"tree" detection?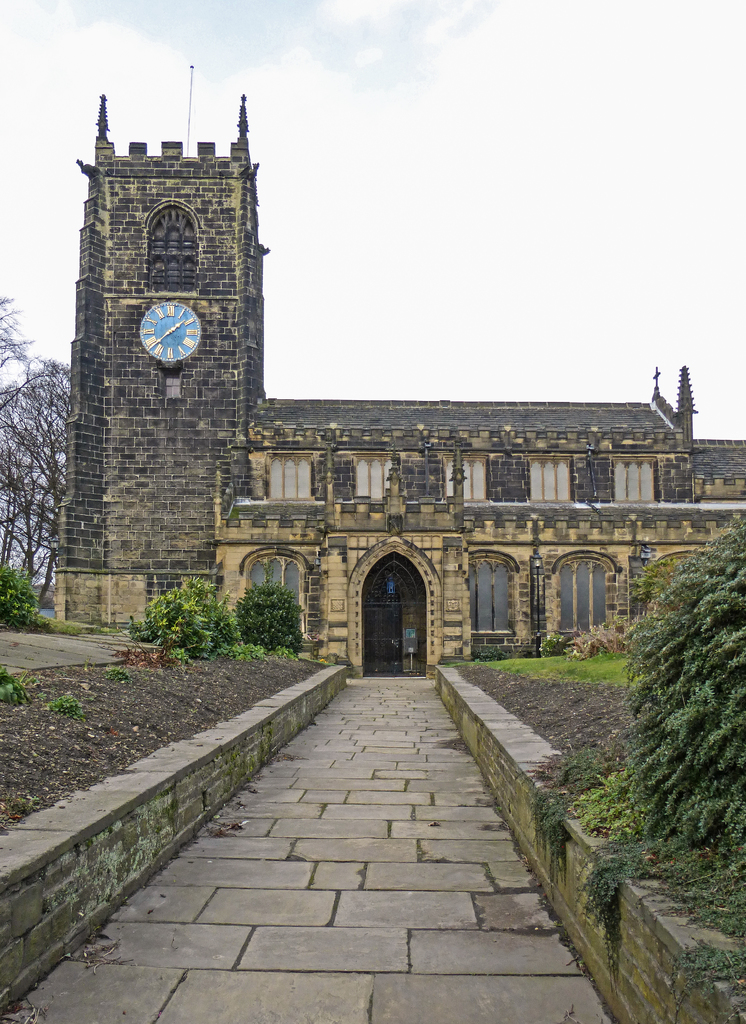
crop(0, 297, 31, 387)
